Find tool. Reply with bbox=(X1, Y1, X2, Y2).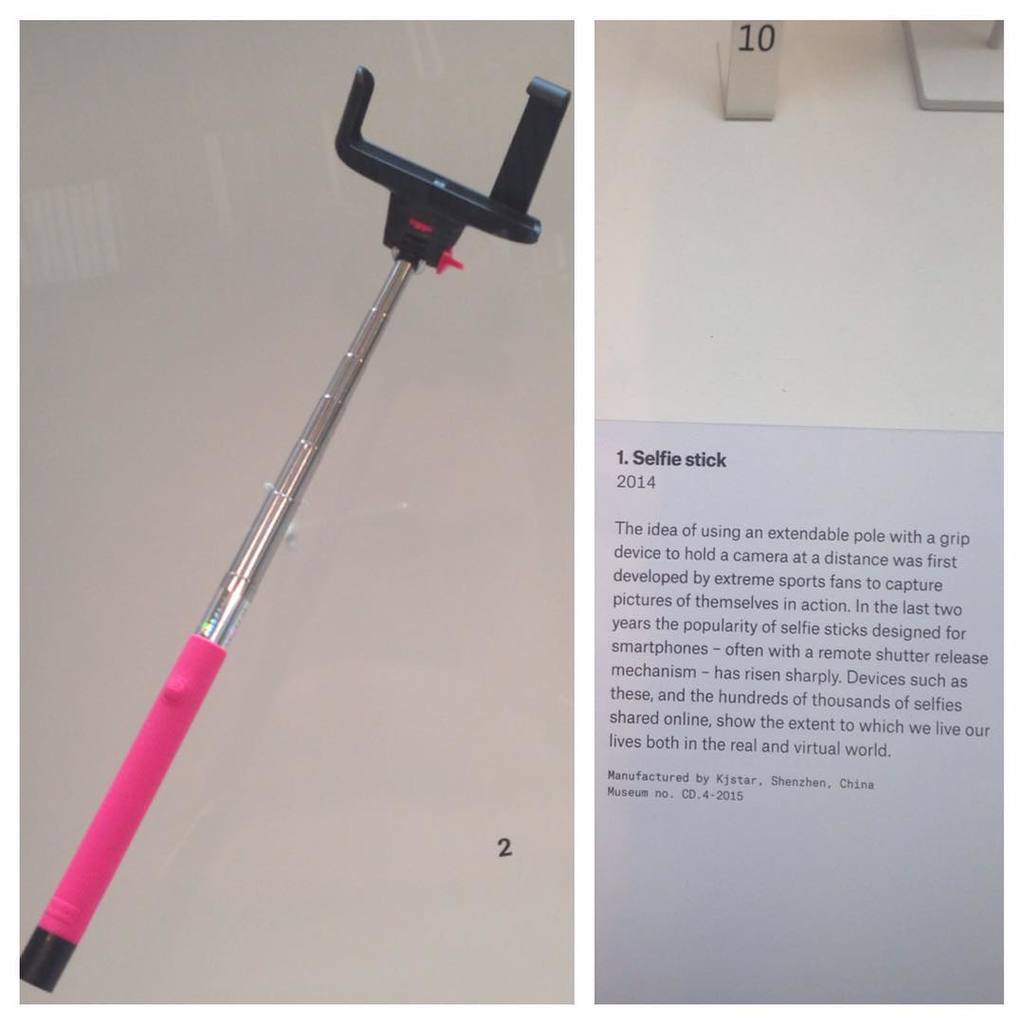
bbox=(9, 64, 571, 994).
